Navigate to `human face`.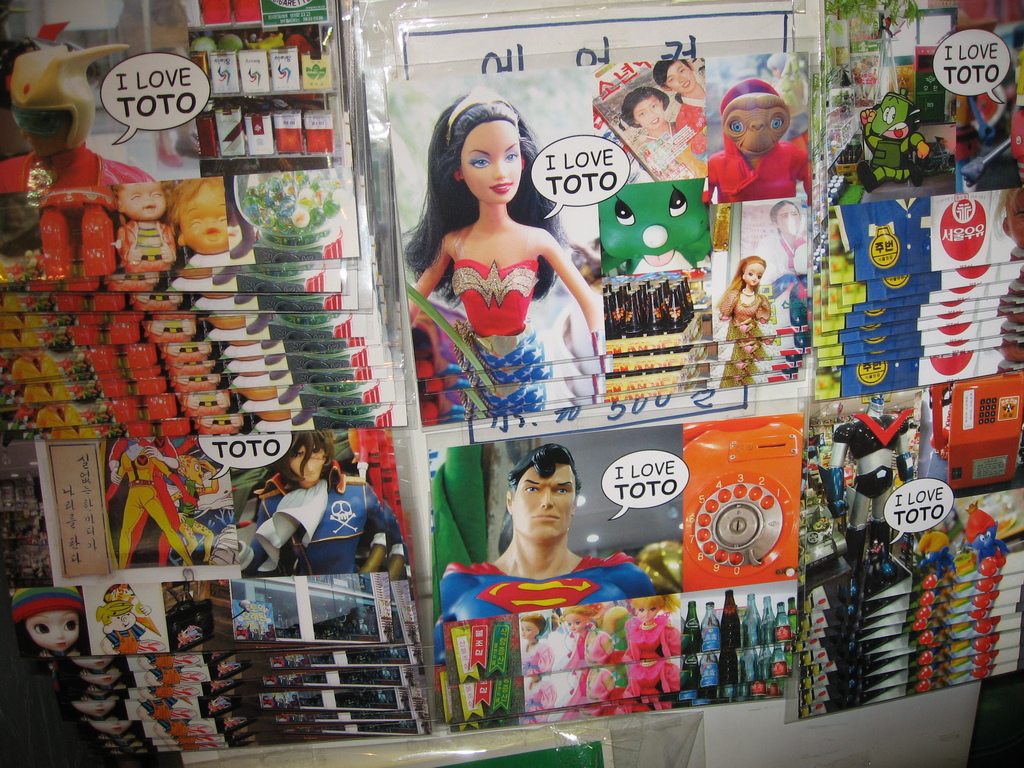
Navigation target: [x1=29, y1=610, x2=77, y2=653].
